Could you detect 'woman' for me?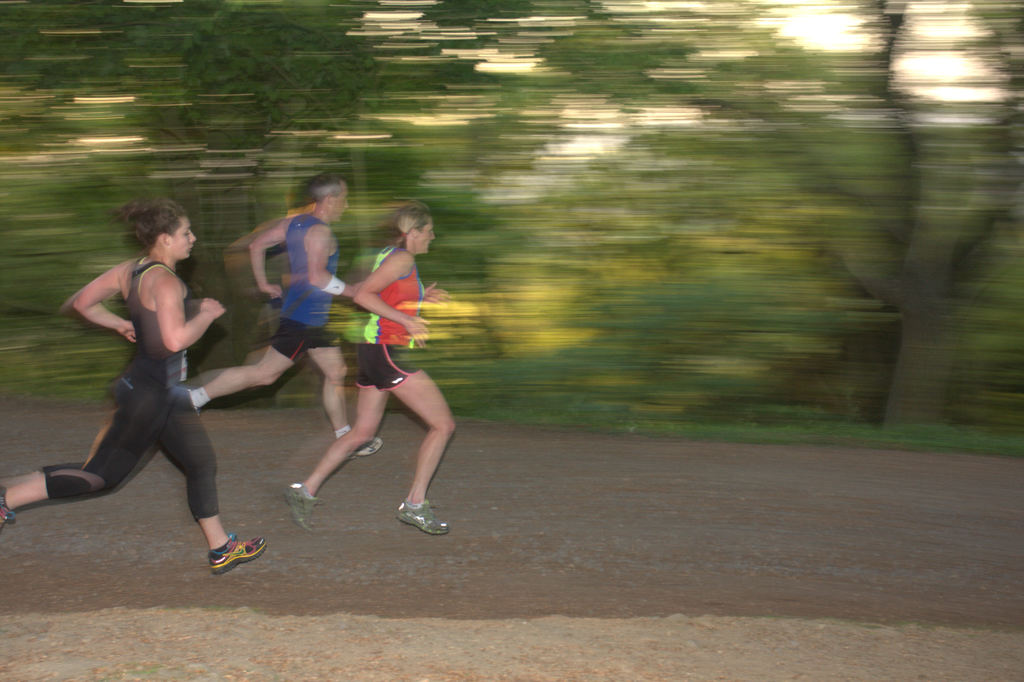
Detection result: [left=282, top=204, right=448, bottom=543].
